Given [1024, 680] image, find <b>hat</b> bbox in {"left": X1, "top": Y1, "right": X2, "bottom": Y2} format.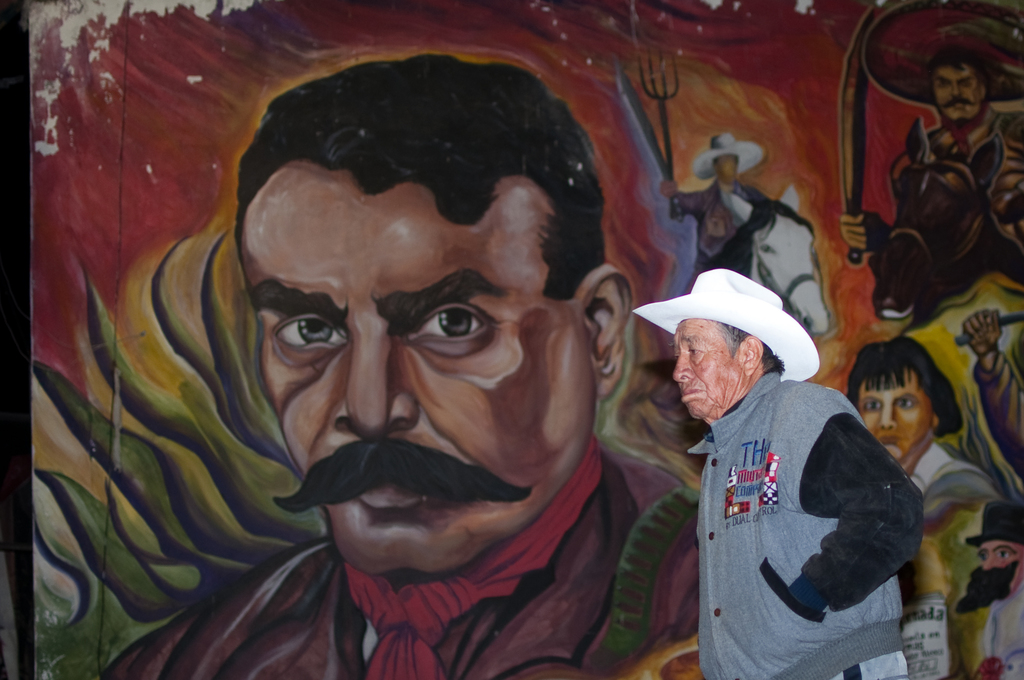
{"left": 860, "top": 0, "right": 1023, "bottom": 106}.
